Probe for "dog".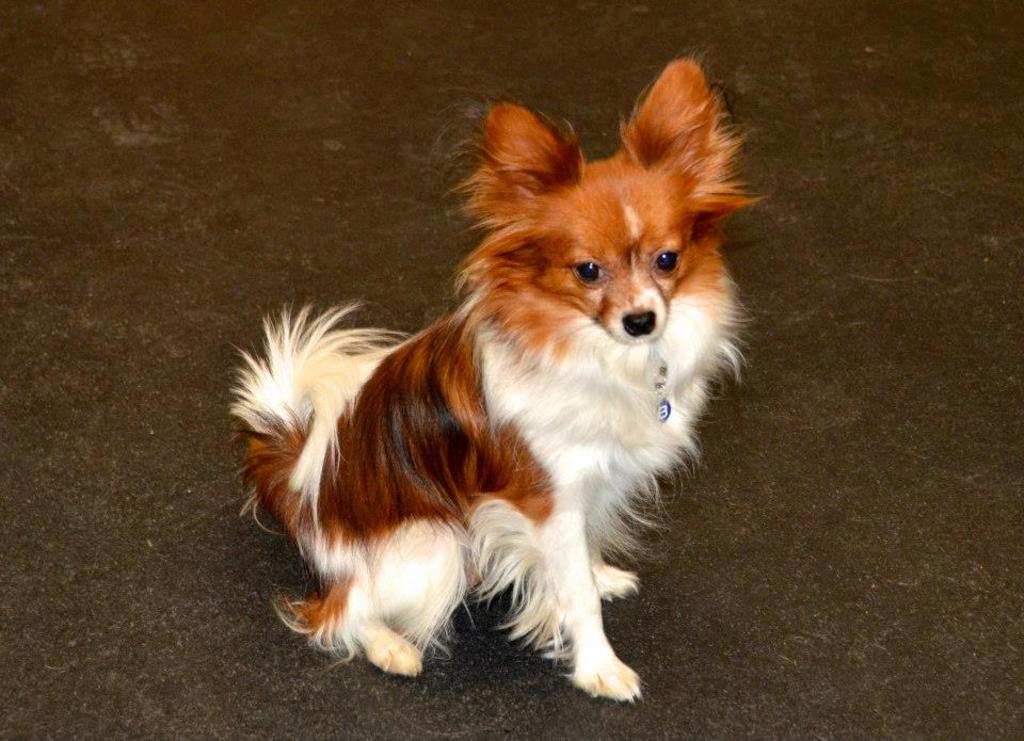
Probe result: {"left": 227, "top": 53, "right": 769, "bottom": 708}.
